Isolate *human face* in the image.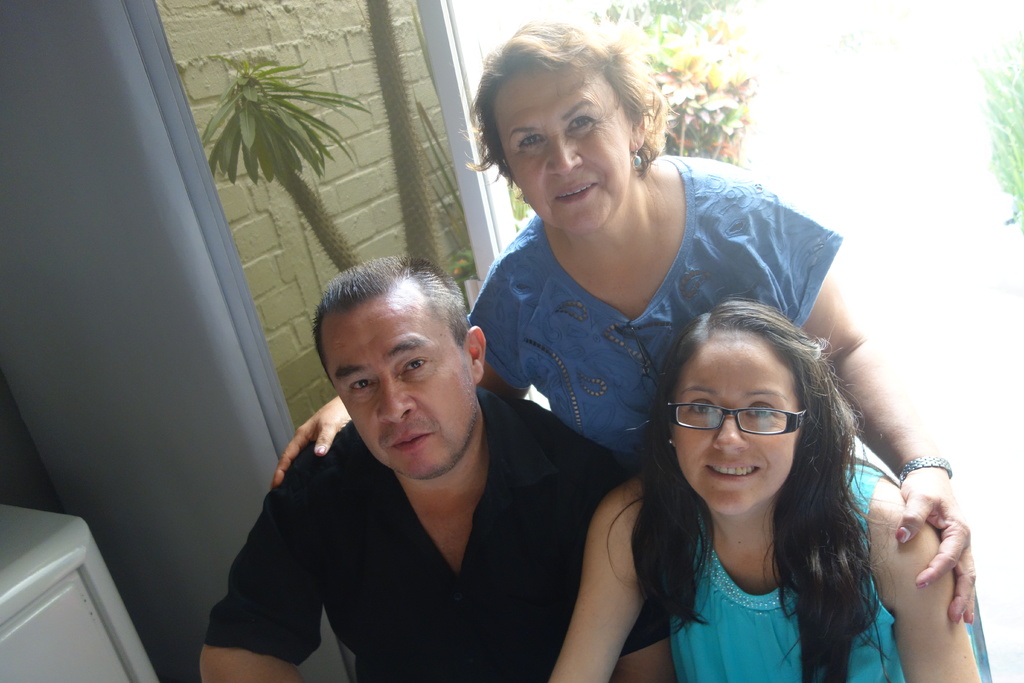
Isolated region: select_region(497, 60, 636, 236).
